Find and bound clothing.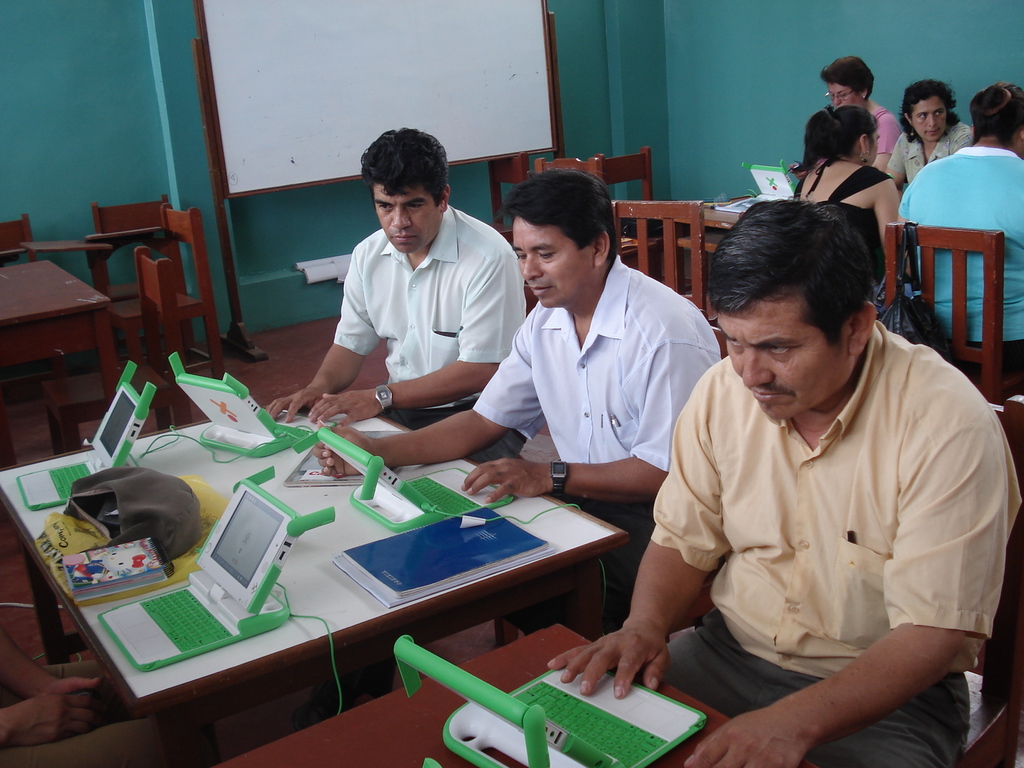
Bound: [left=648, top=322, right=1023, bottom=767].
